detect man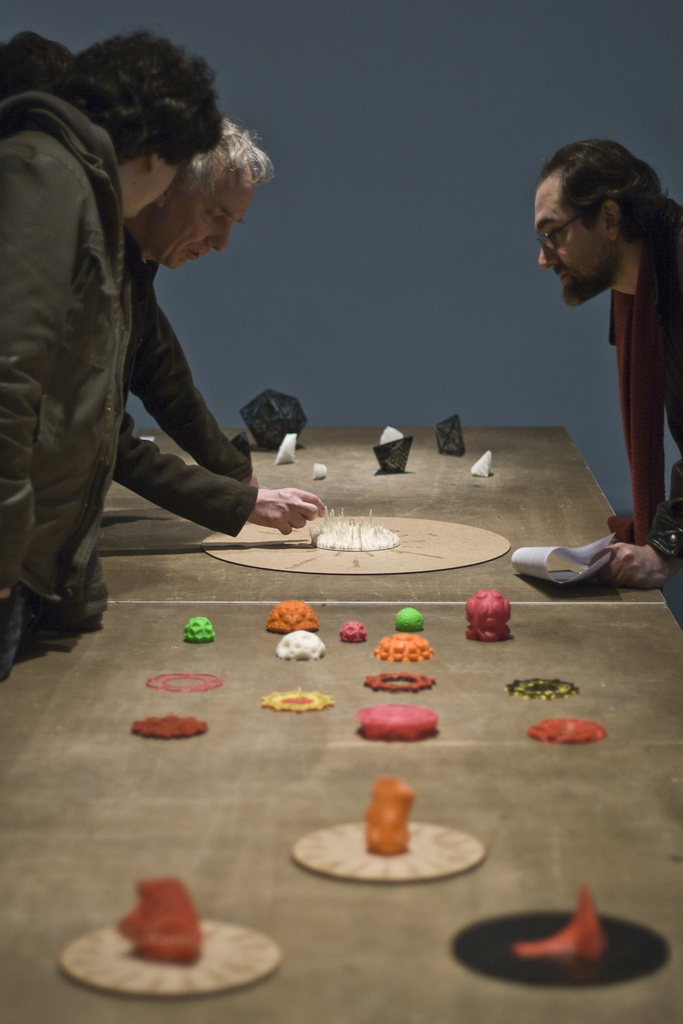
pyautogui.locateOnScreen(0, 27, 232, 674)
